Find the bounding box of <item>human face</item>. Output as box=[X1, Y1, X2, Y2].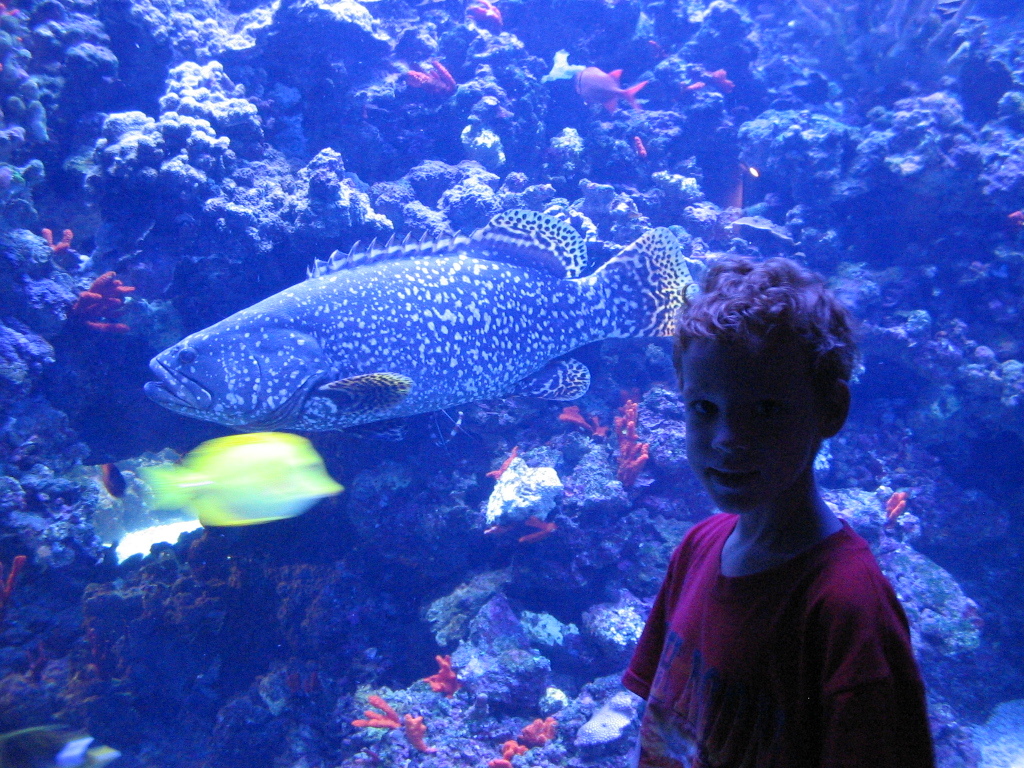
box=[677, 338, 810, 507].
